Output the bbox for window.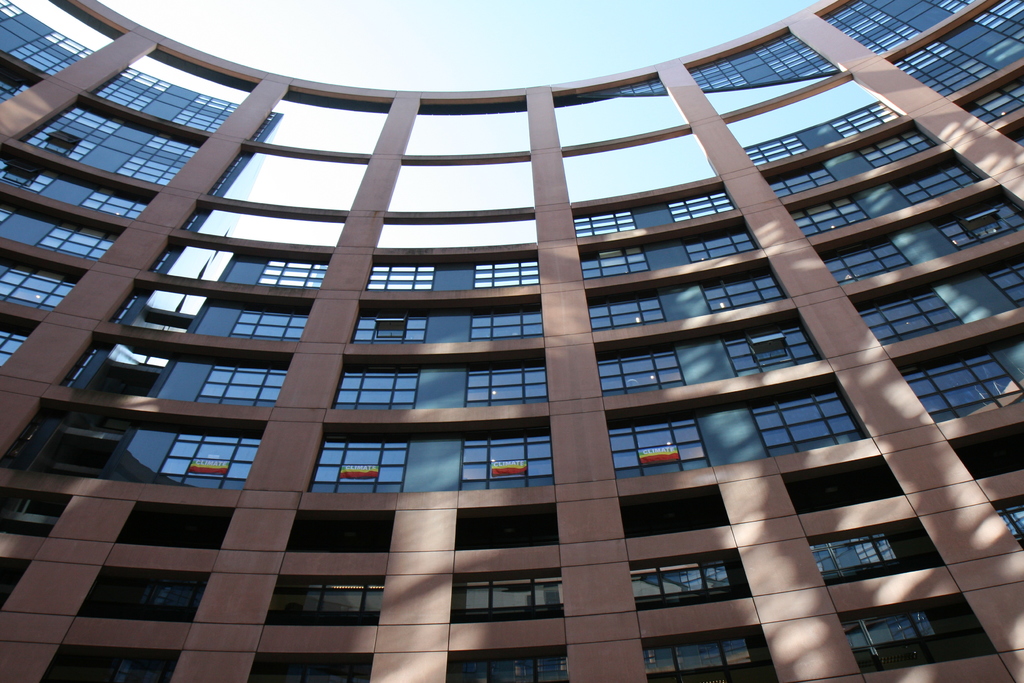
locate(805, 518, 938, 586).
